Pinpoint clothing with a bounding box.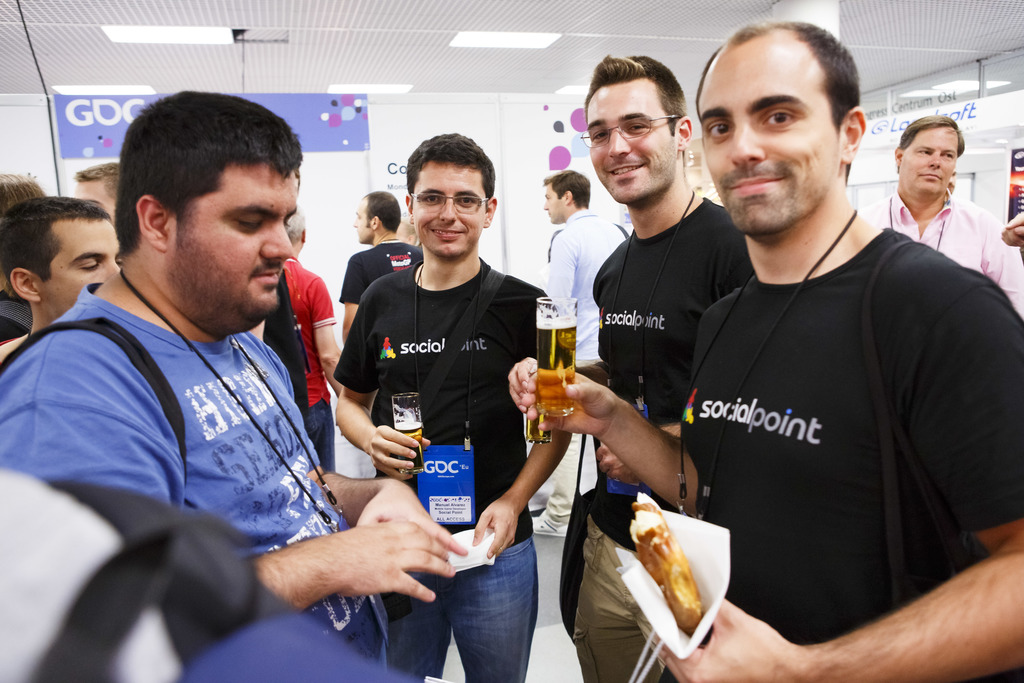
(349,231,417,324).
